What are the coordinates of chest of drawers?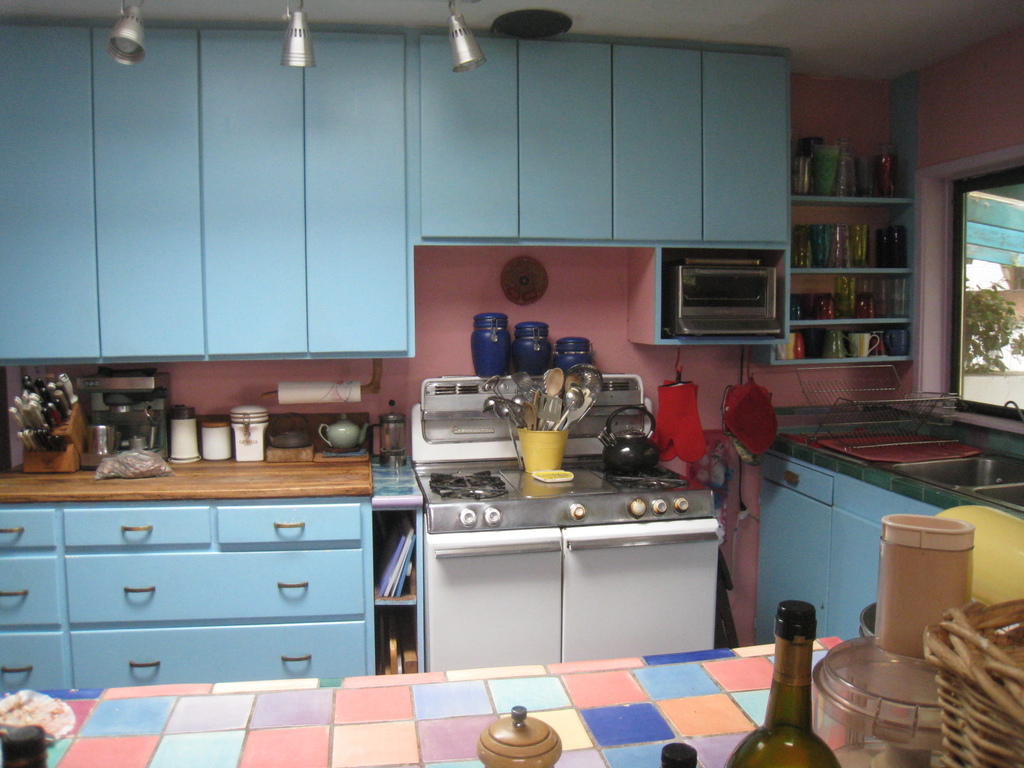
pyautogui.locateOnScreen(0, 497, 371, 694).
